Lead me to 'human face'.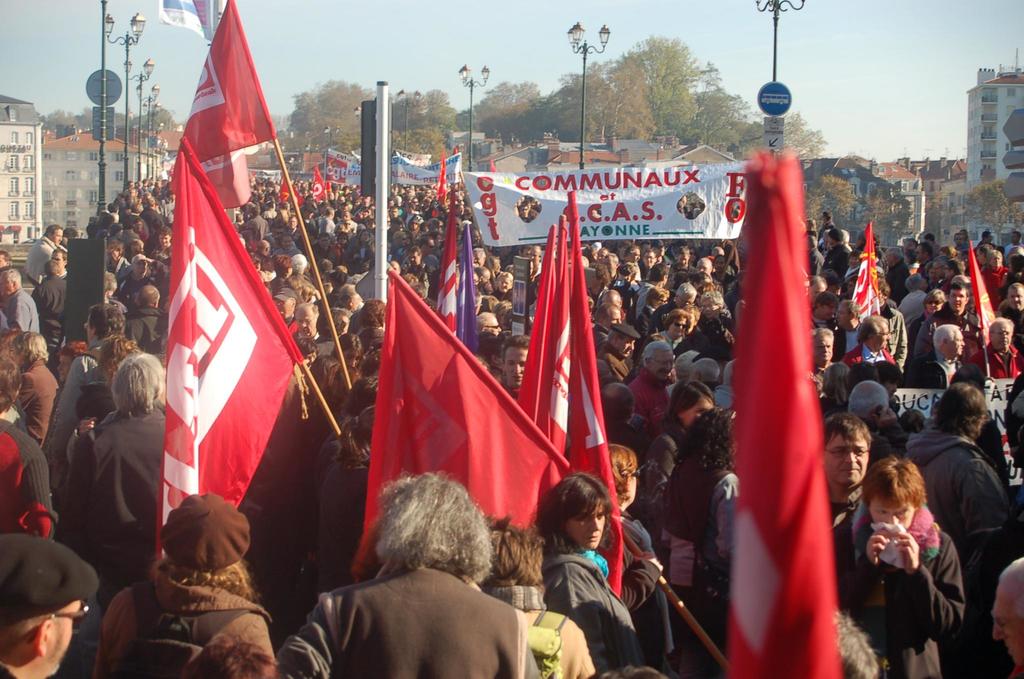
Lead to detection(995, 587, 1023, 664).
